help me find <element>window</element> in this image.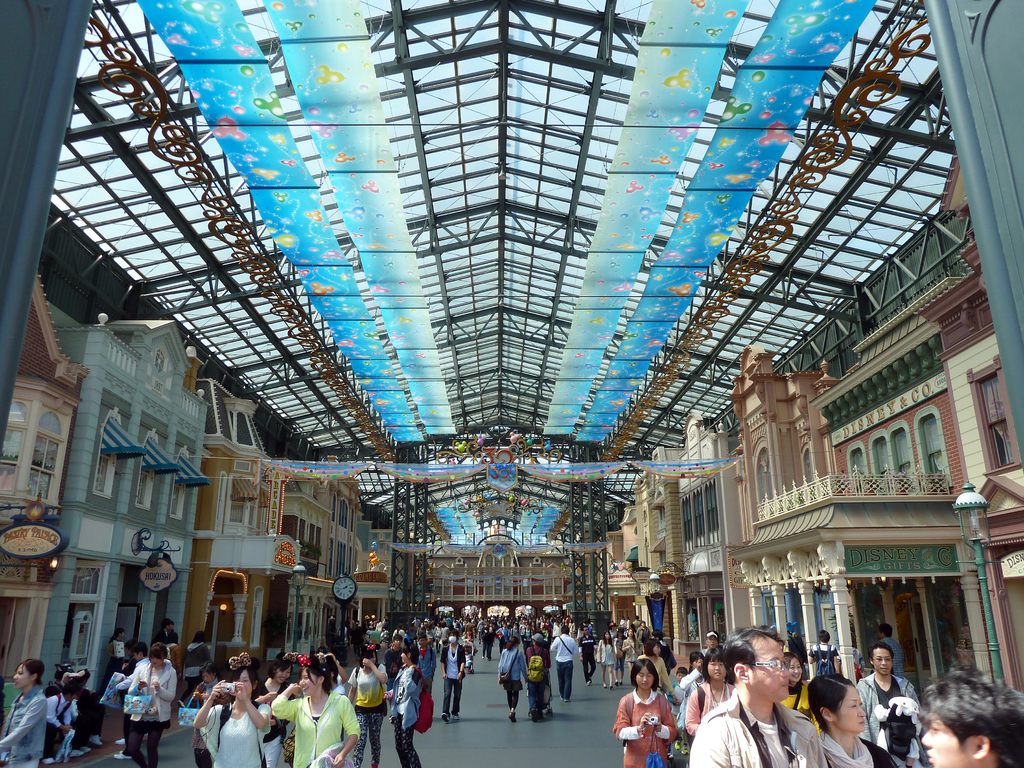
Found it: bbox=[257, 484, 273, 535].
